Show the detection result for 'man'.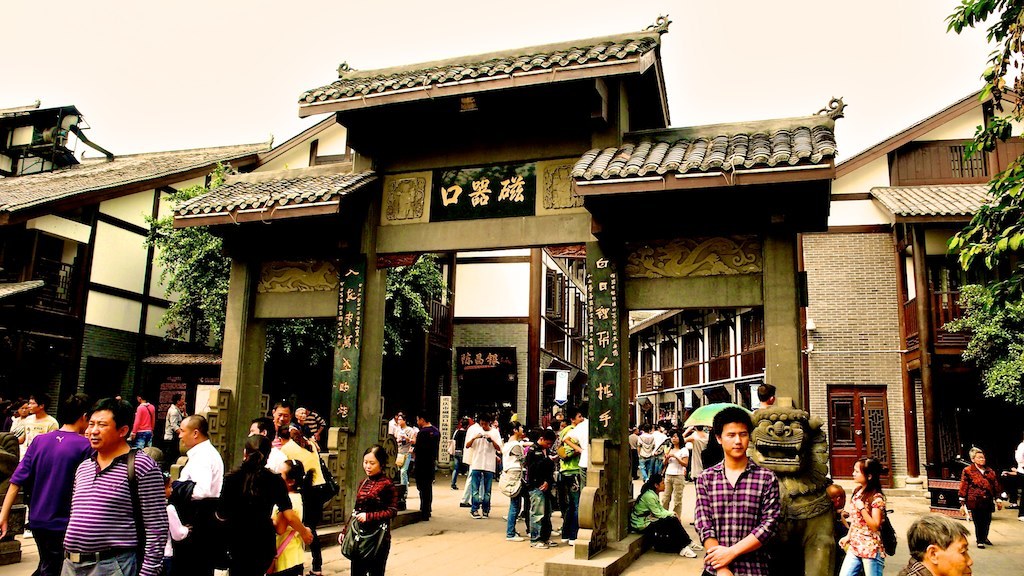
box=[25, 397, 50, 458].
